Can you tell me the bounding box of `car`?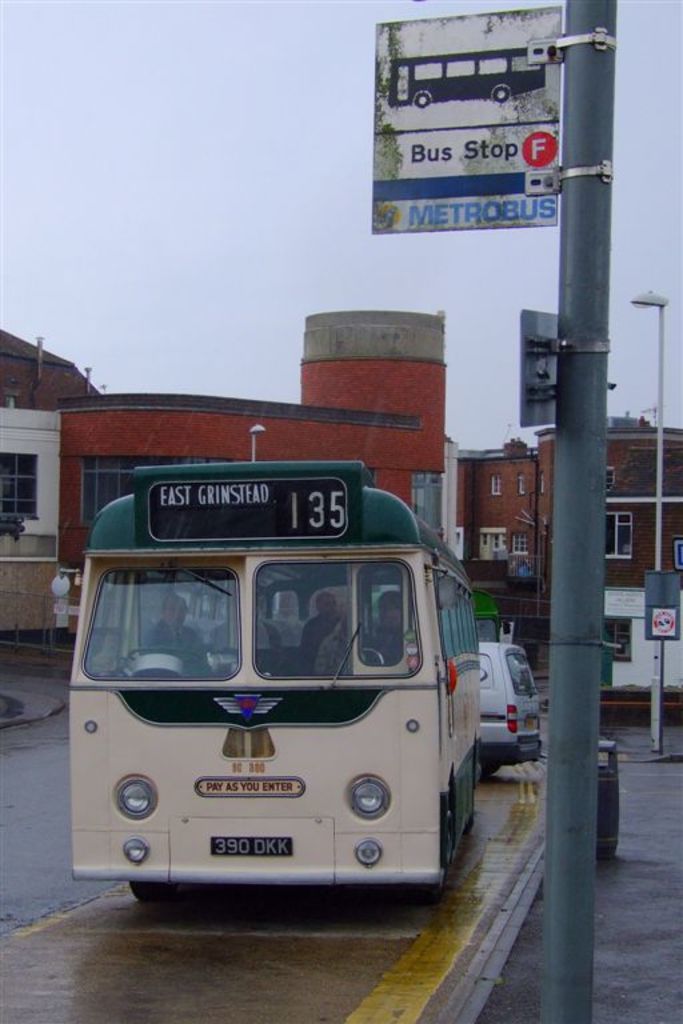
select_region(478, 640, 544, 780).
